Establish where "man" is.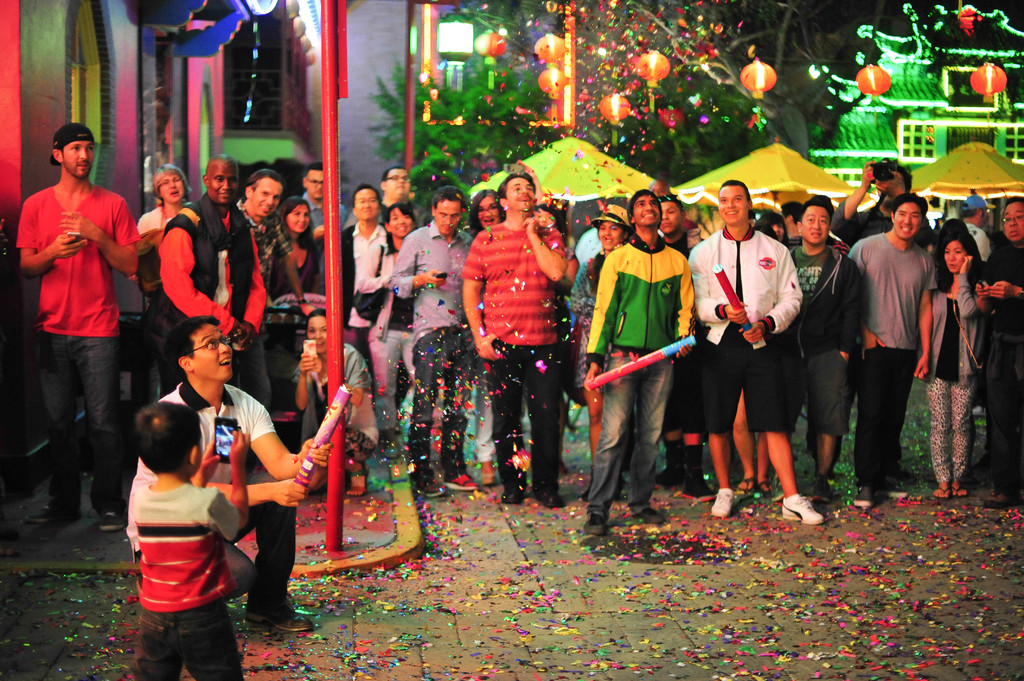
Established at rect(833, 154, 936, 486).
